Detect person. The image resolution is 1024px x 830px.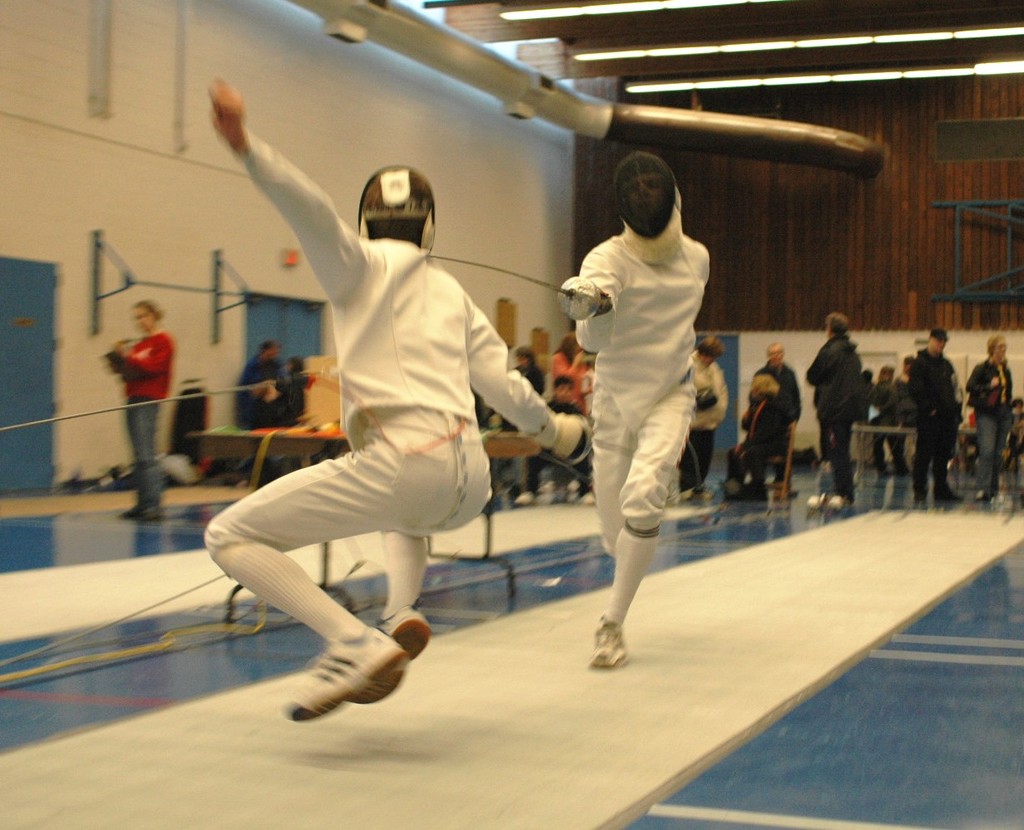
x1=800 y1=311 x2=860 y2=510.
